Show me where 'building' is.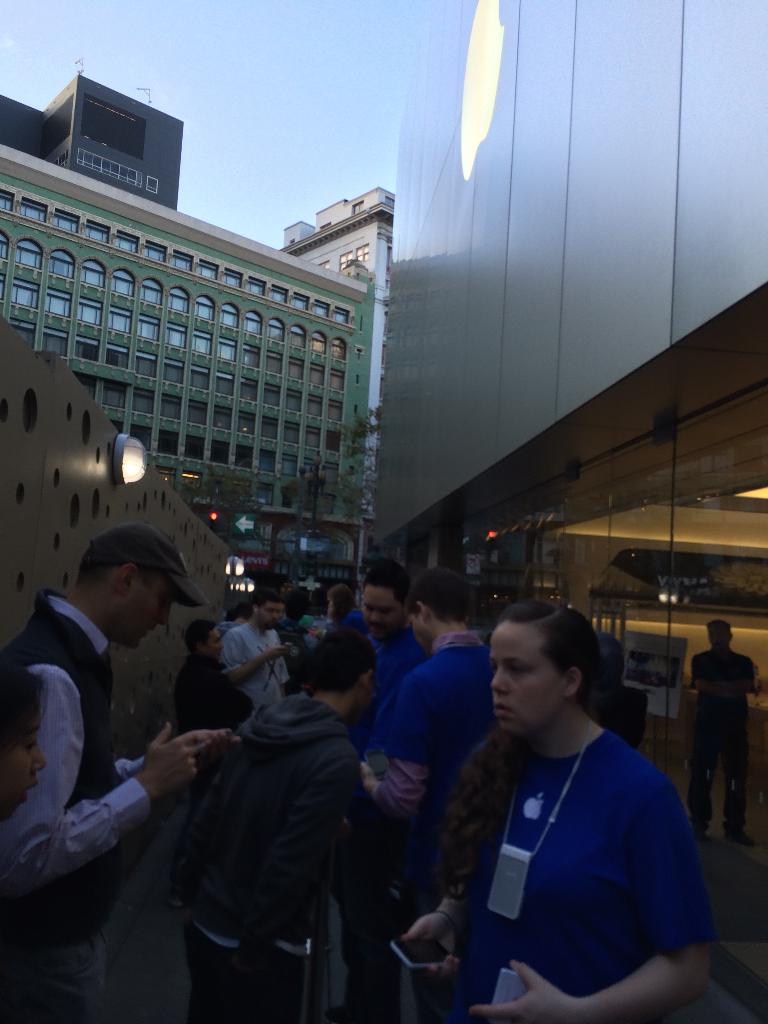
'building' is at 0/145/374/616.
